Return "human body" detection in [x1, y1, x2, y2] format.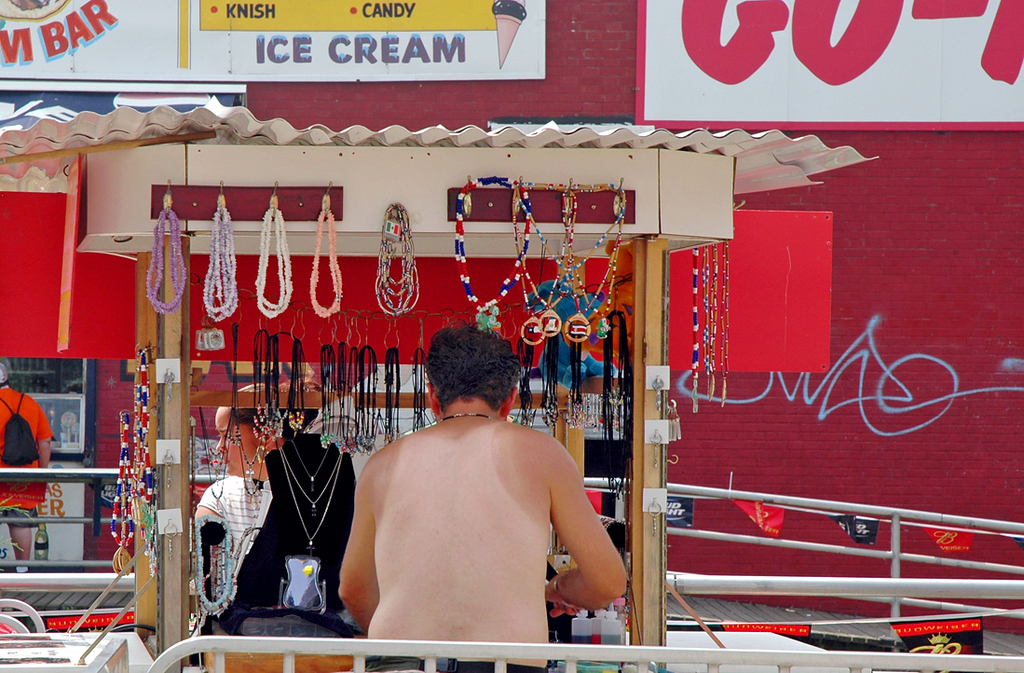
[0, 350, 58, 577].
